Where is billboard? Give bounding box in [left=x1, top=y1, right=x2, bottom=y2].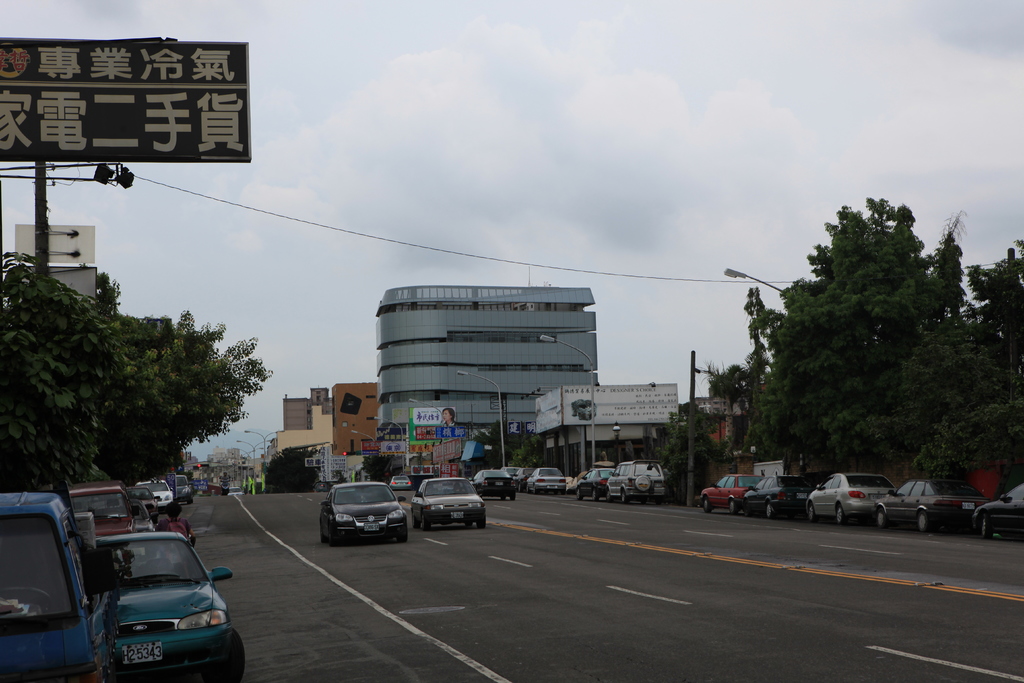
[left=538, top=385, right=675, bottom=427].
